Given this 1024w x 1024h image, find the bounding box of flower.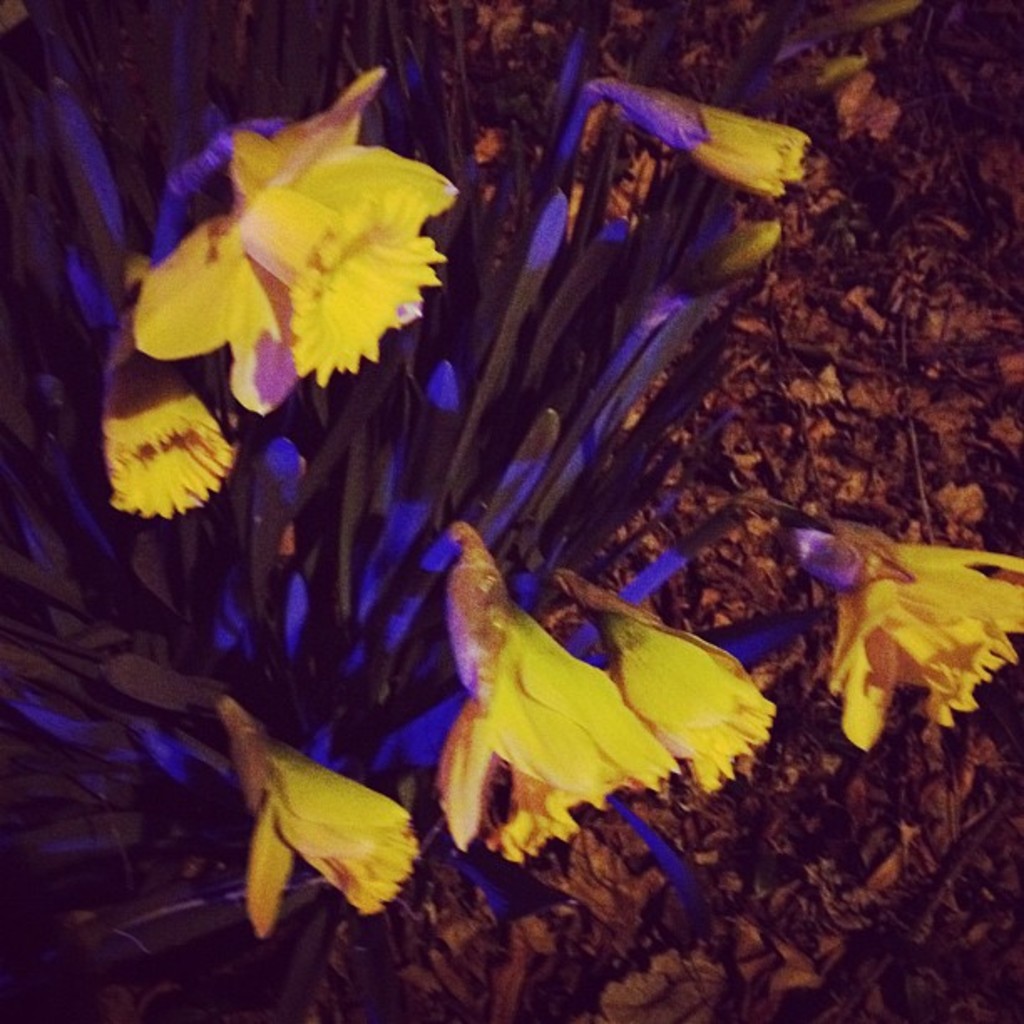
781/517/1022/748.
